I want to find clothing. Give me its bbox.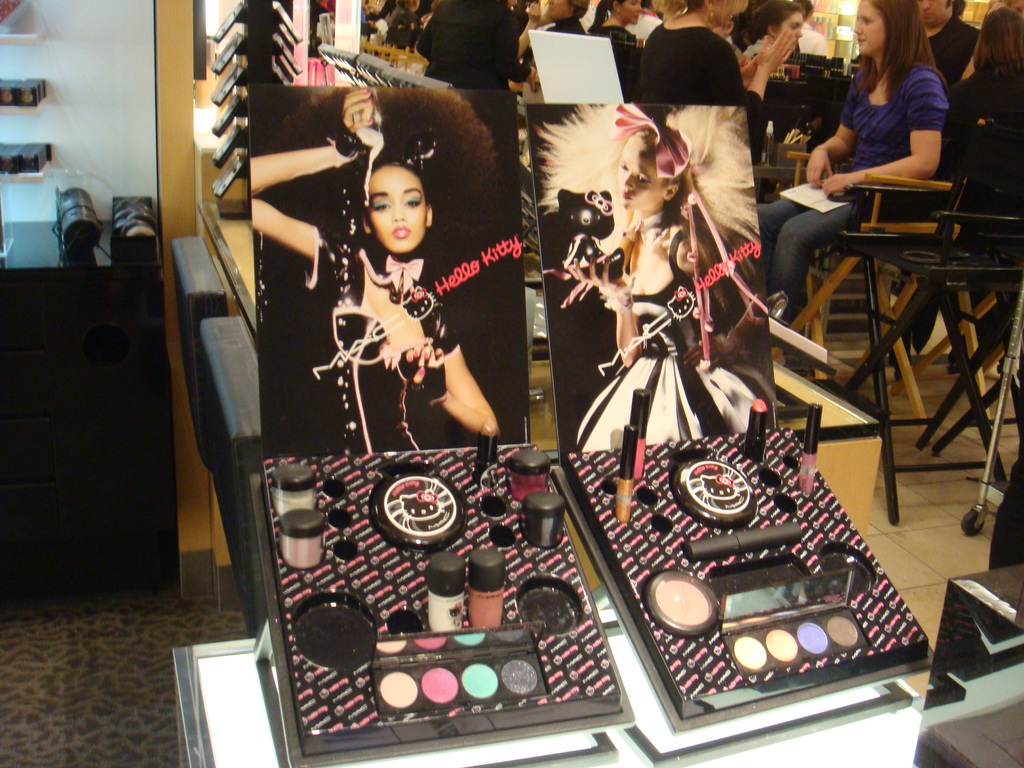
x1=414 y1=0 x2=520 y2=199.
